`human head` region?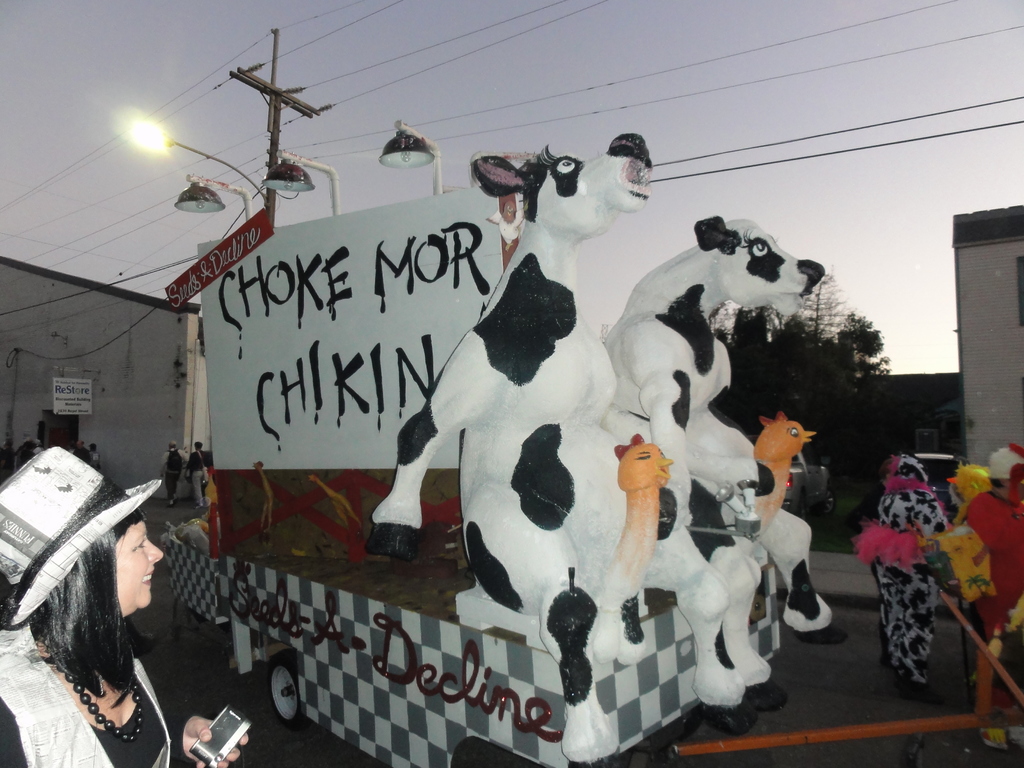
(90, 441, 97, 452)
